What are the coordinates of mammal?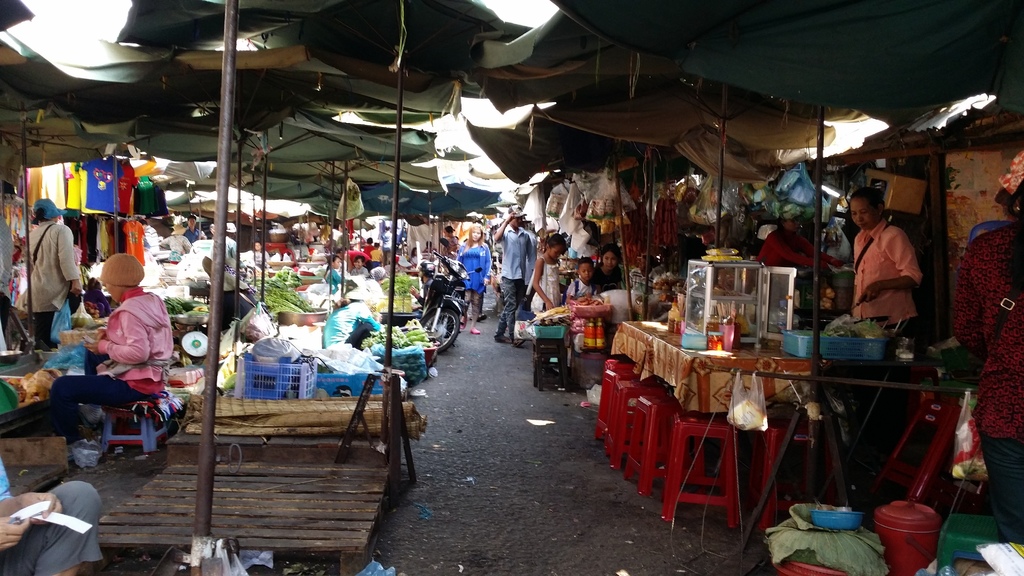
region(224, 222, 248, 269).
